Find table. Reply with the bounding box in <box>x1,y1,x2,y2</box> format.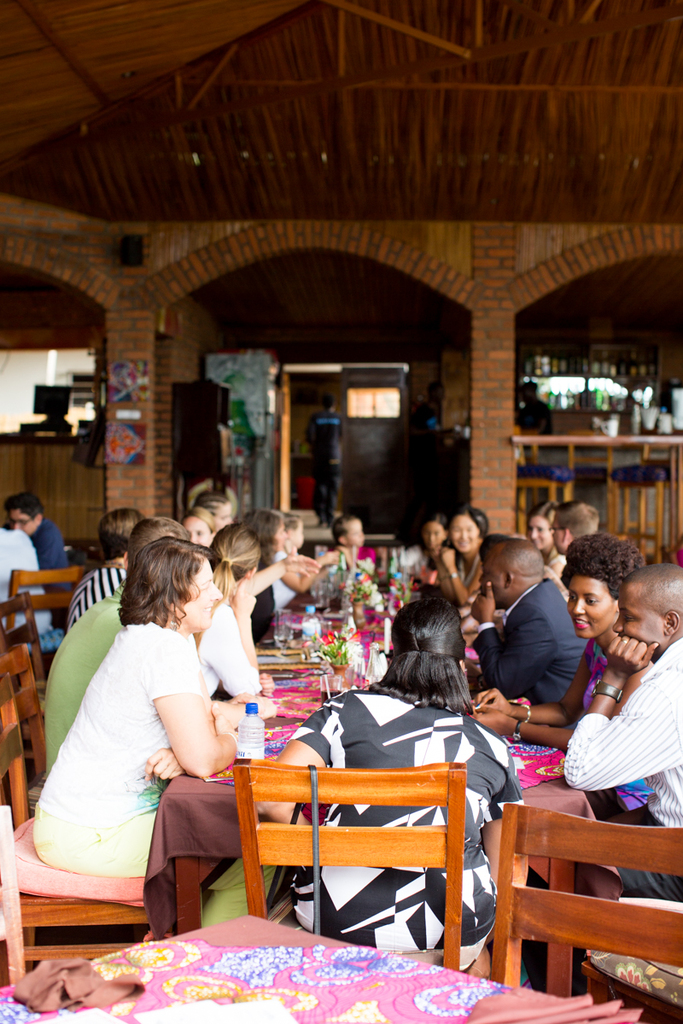
<box>127,490,644,937</box>.
